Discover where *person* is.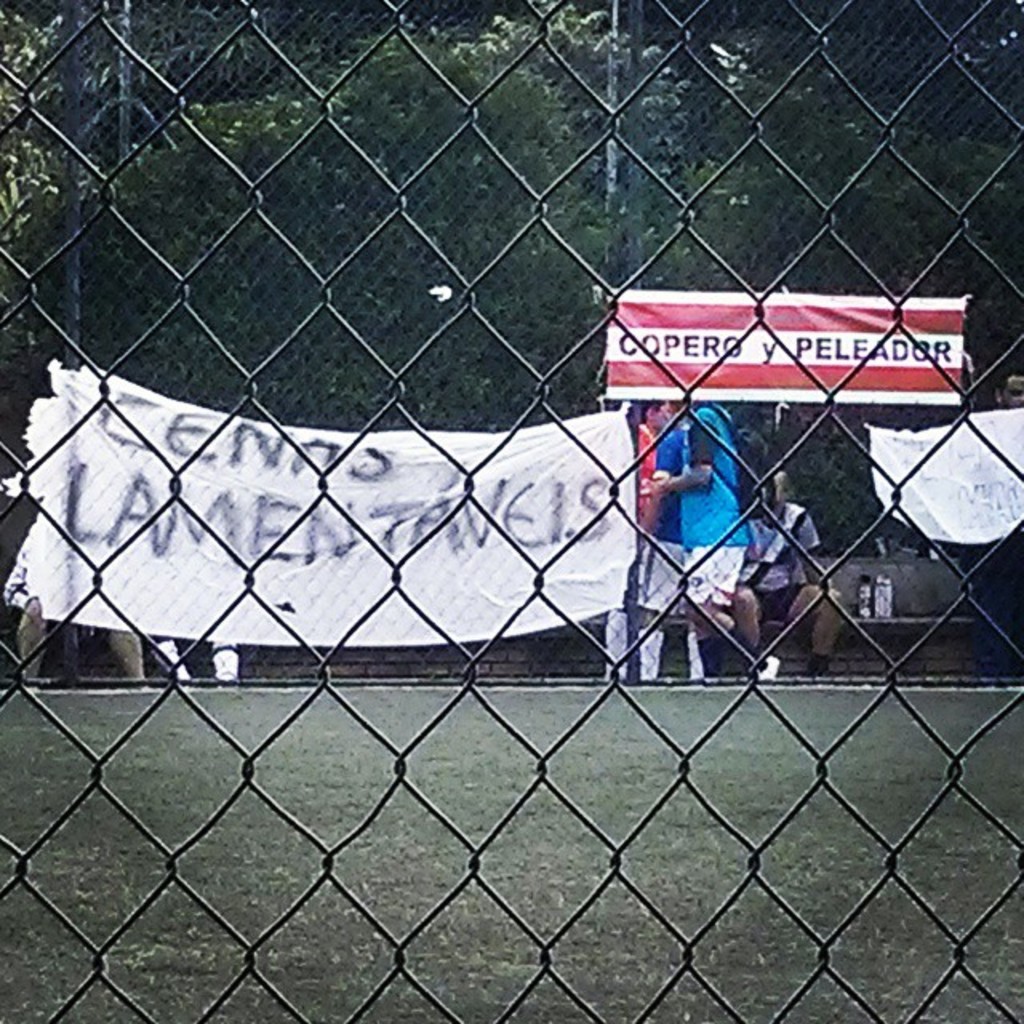
Discovered at [2, 501, 160, 691].
